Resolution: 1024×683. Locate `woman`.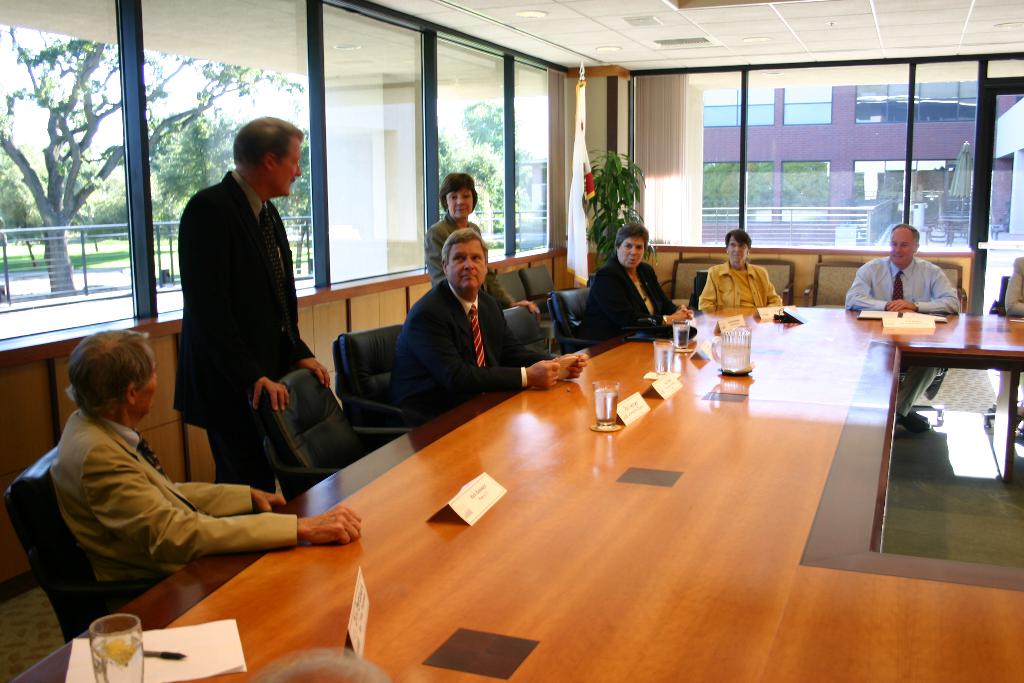
696 228 783 310.
